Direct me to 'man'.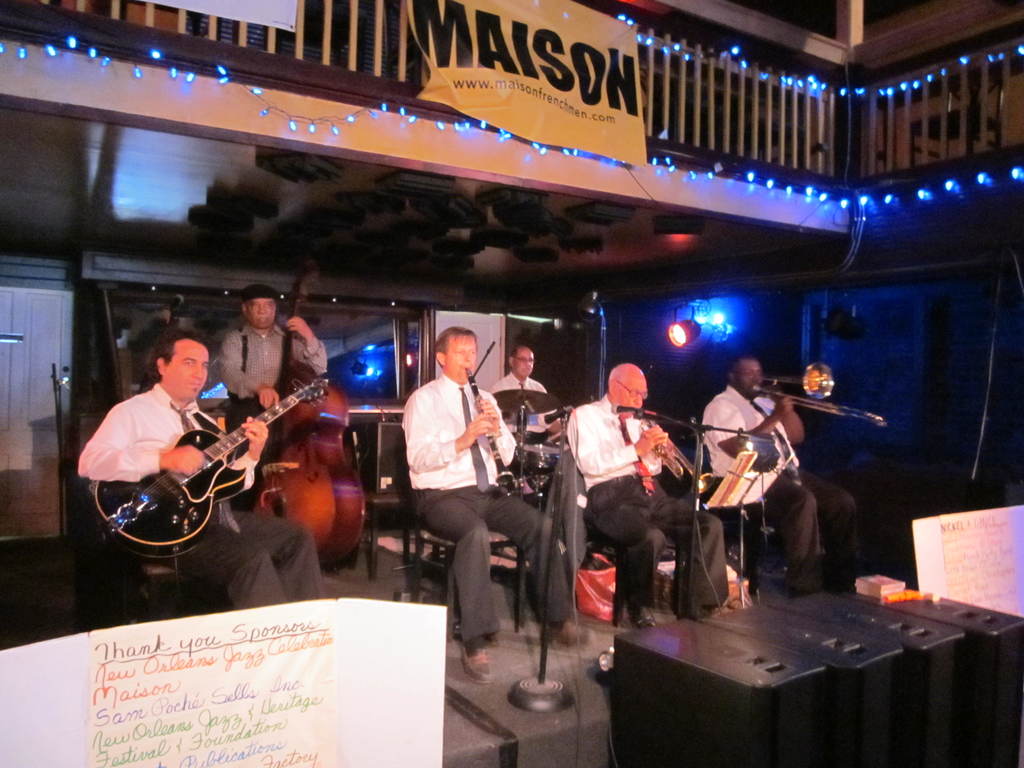
Direction: crop(72, 332, 326, 607).
